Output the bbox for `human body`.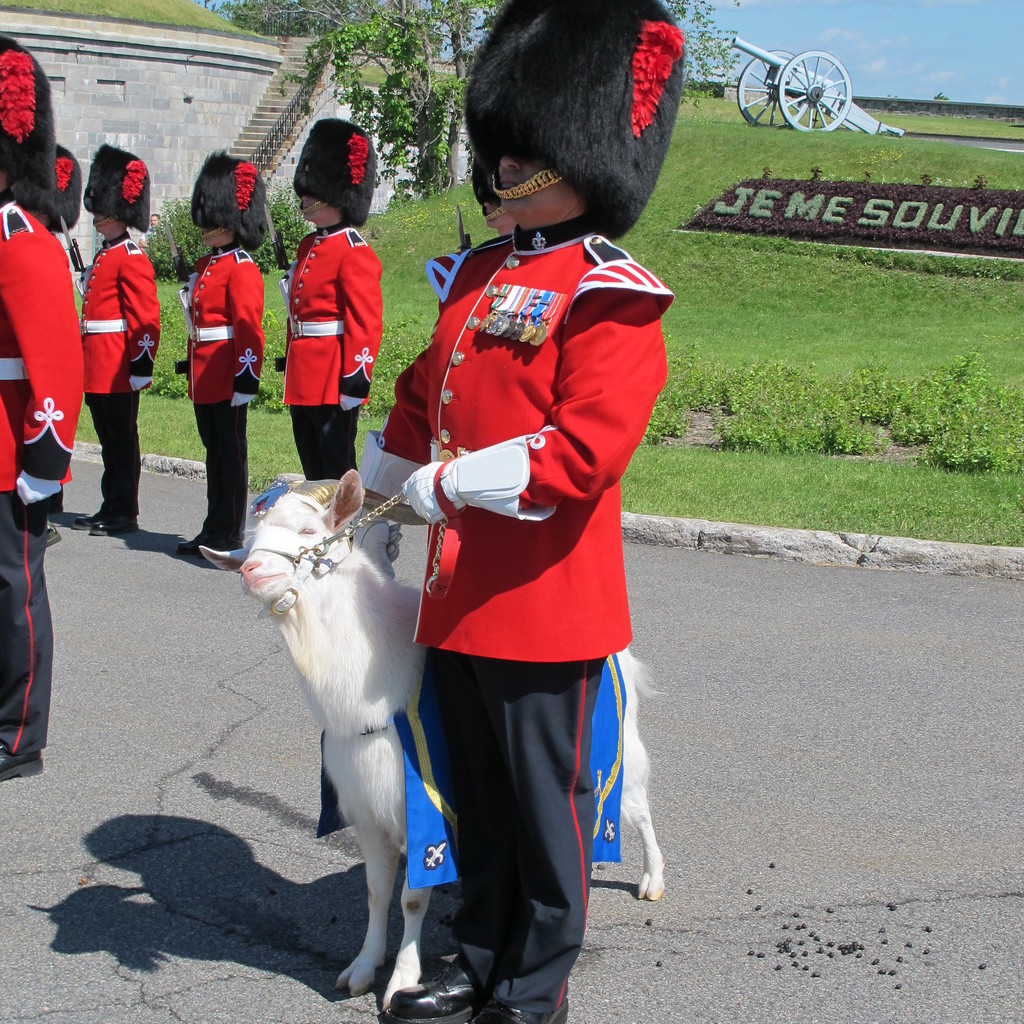
[x1=271, y1=227, x2=386, y2=495].
